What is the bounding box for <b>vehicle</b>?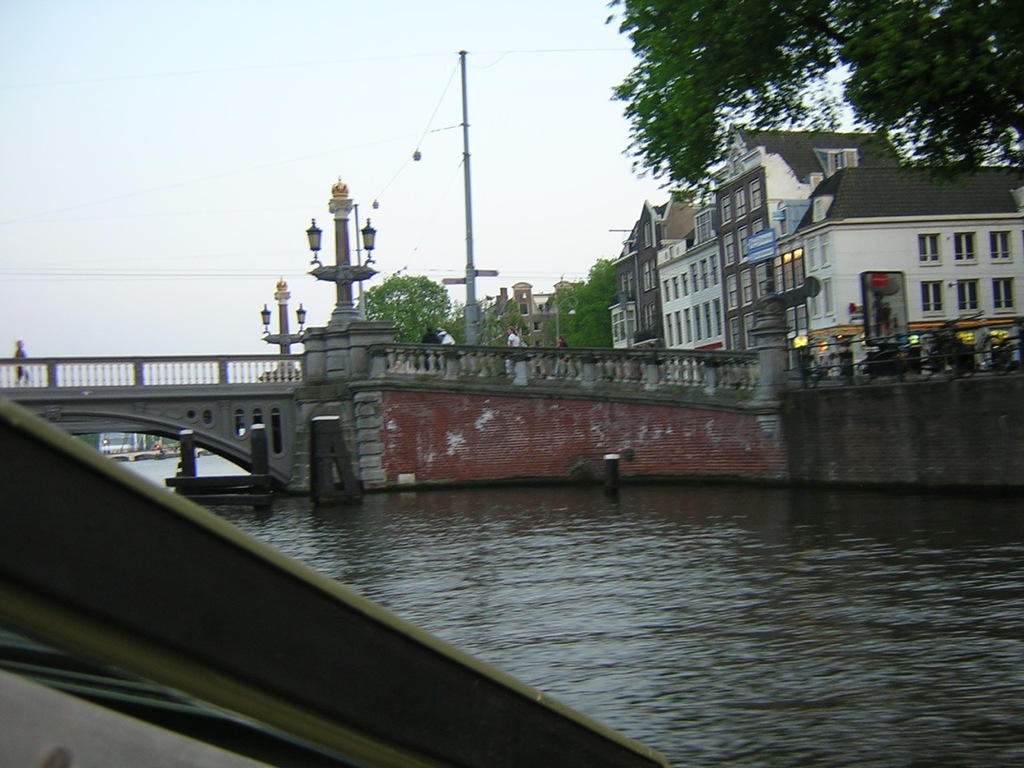
<region>0, 386, 658, 767</region>.
